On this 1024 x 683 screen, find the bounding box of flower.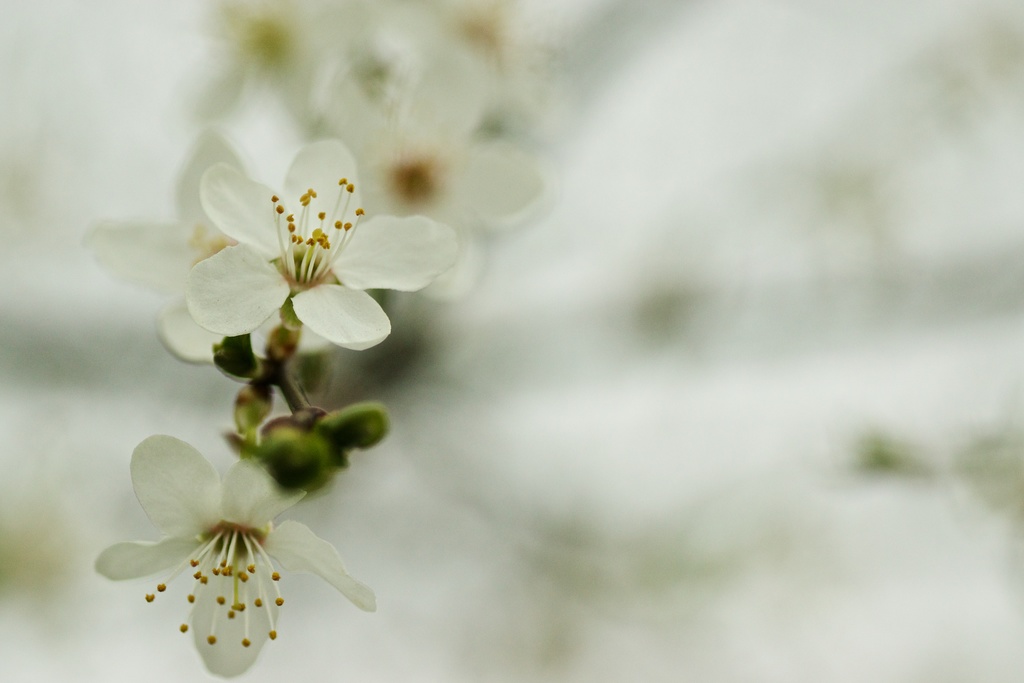
Bounding box: <bbox>99, 441, 365, 662</bbox>.
